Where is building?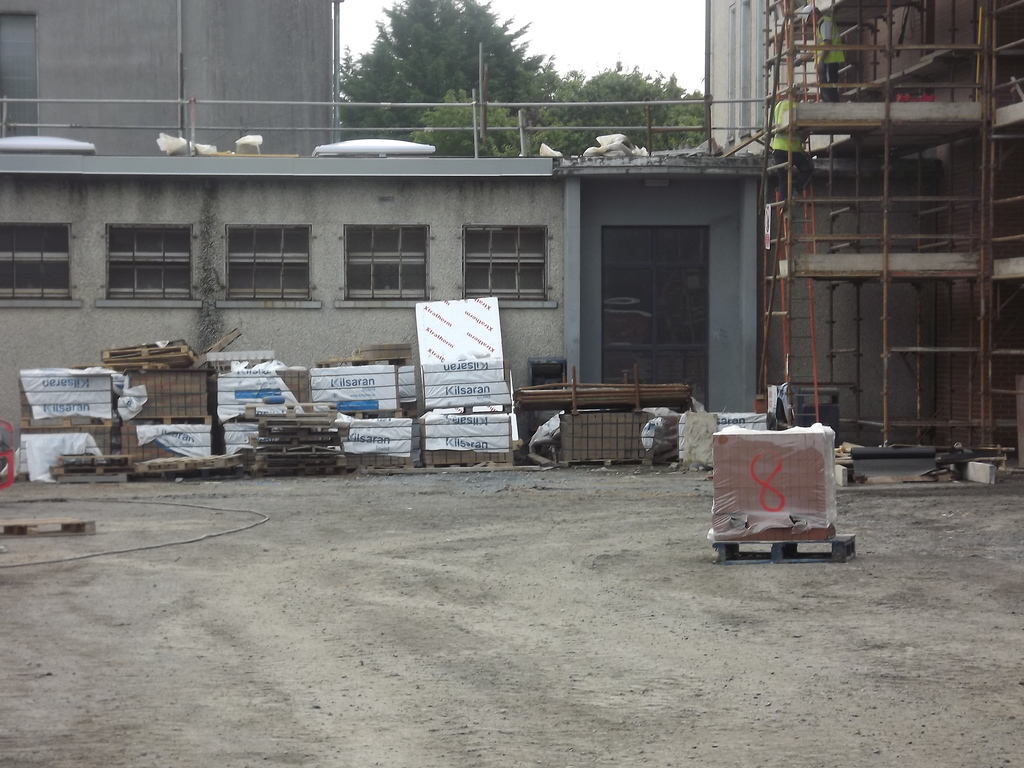
crop(0, 154, 772, 451).
